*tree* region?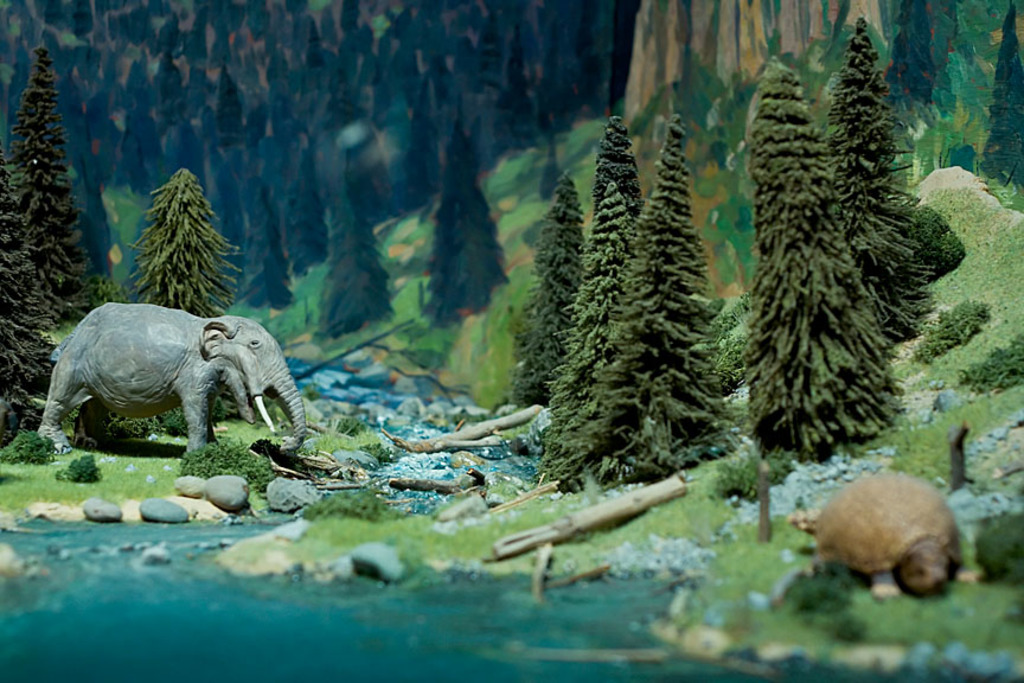
735 63 910 458
